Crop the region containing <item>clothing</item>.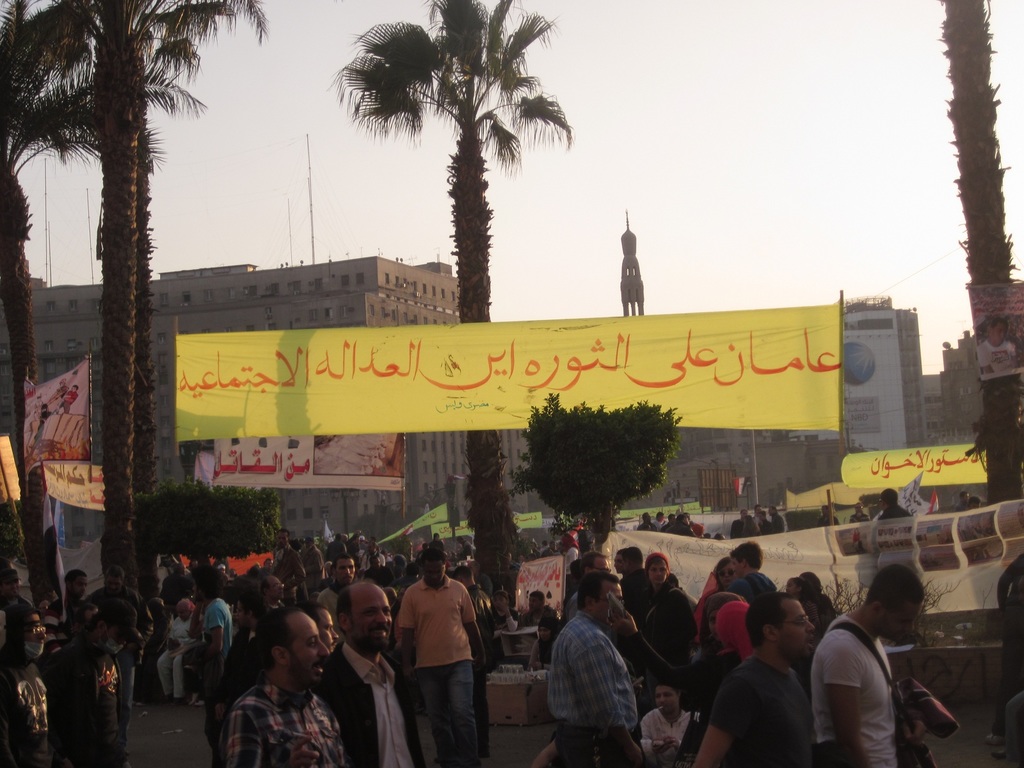
Crop region: (818, 514, 840, 524).
